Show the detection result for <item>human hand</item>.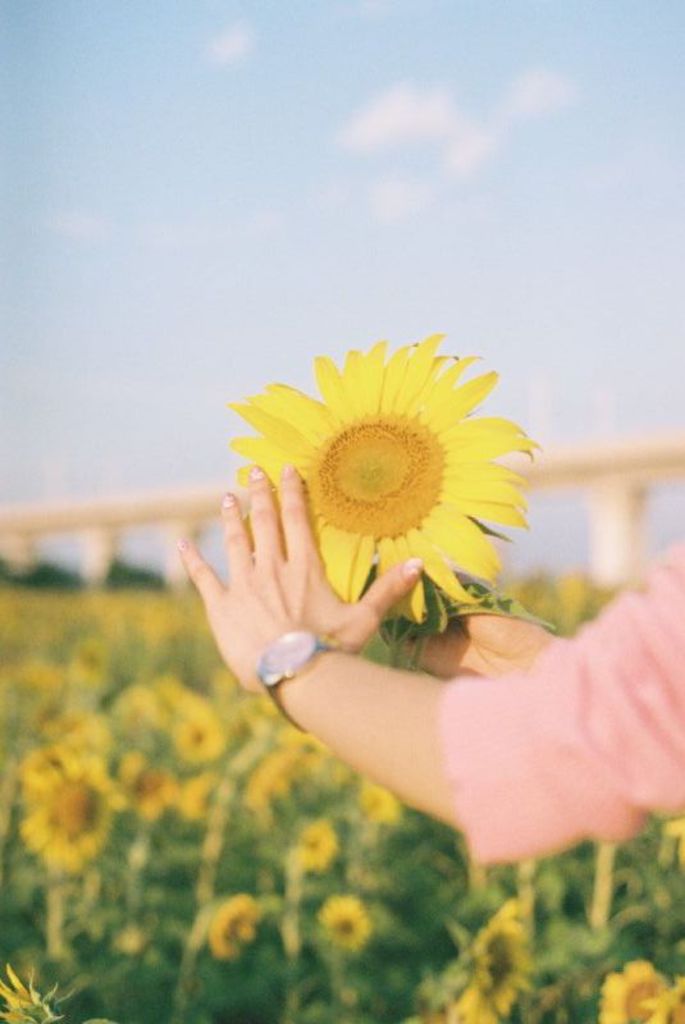
(left=187, top=468, right=367, bottom=691).
